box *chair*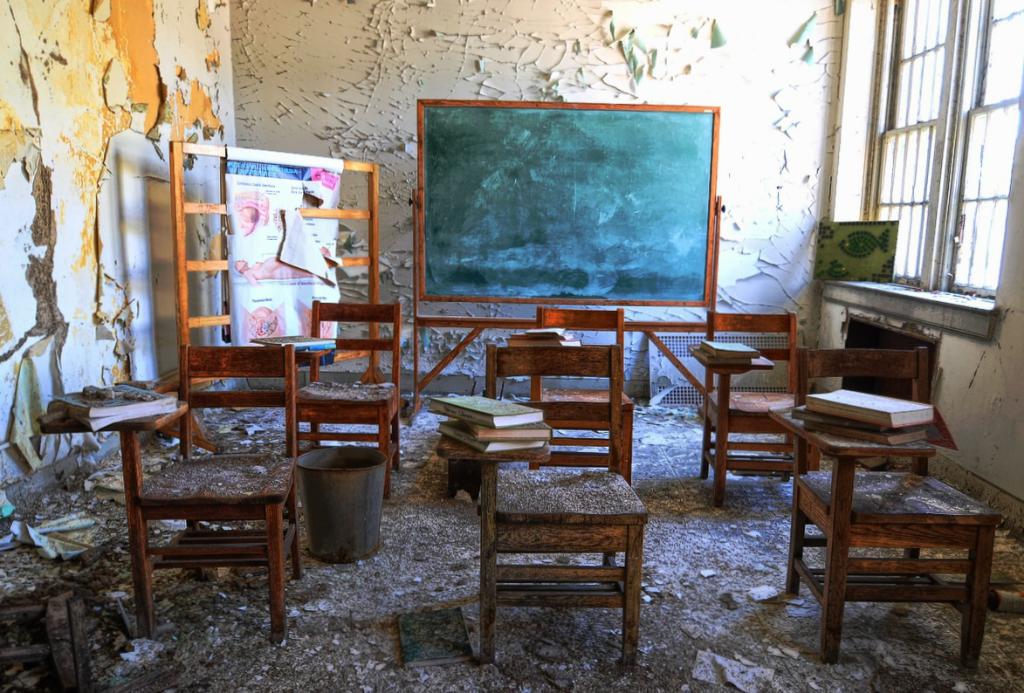
BBox(91, 366, 301, 649)
